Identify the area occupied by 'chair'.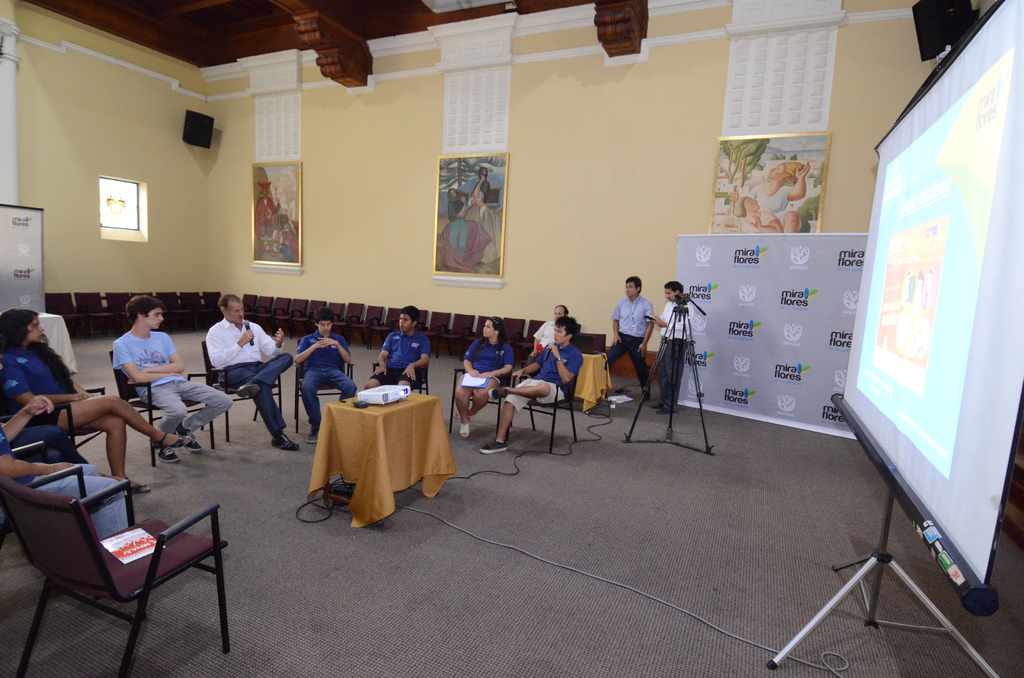
Area: {"x1": 104, "y1": 349, "x2": 218, "y2": 470}.
